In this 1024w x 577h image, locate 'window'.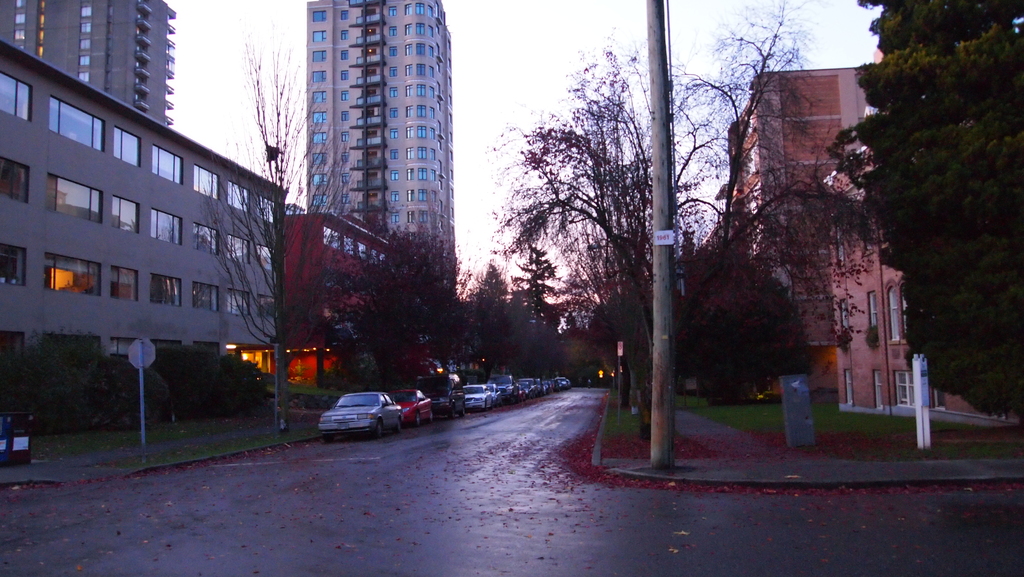
Bounding box: left=840, top=373, right=859, bottom=412.
